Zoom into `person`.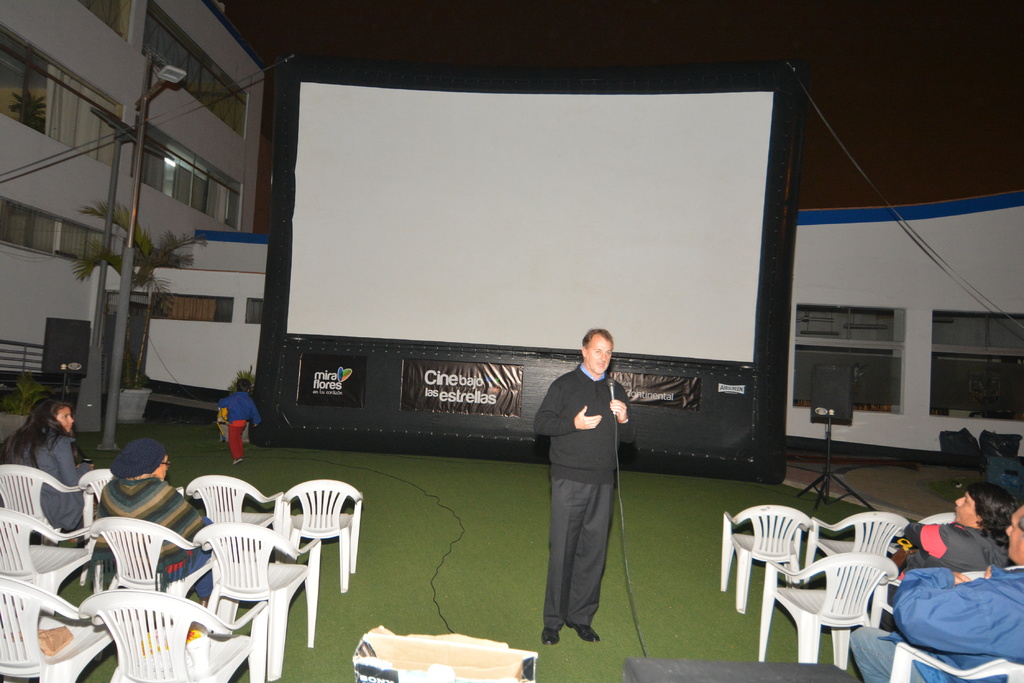
Zoom target: 849, 504, 1023, 682.
